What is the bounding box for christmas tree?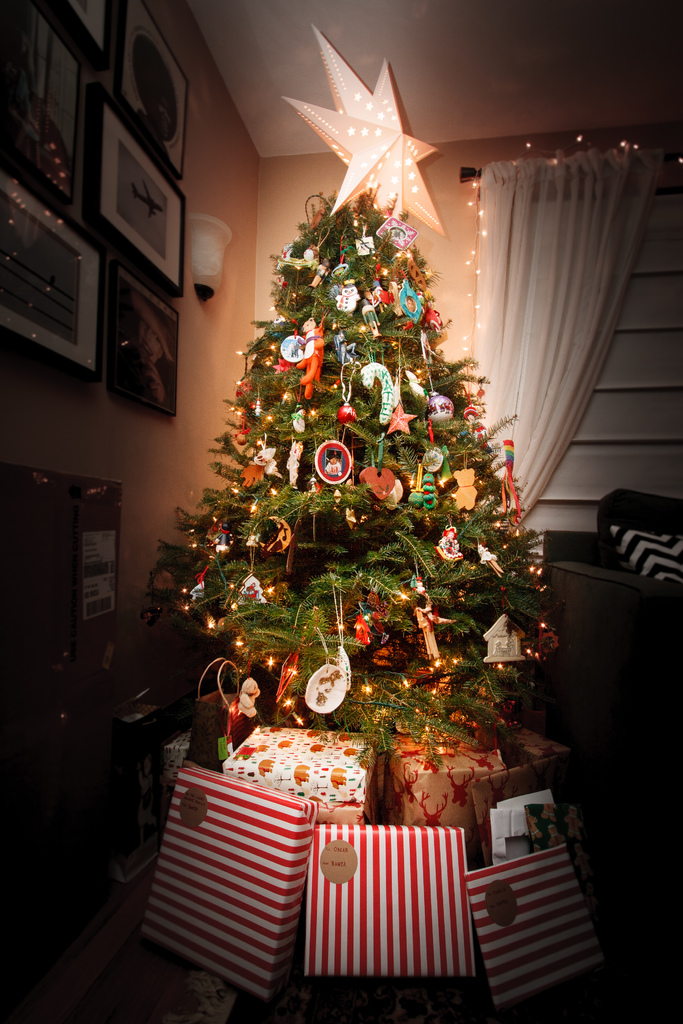
bbox(151, 194, 578, 841).
